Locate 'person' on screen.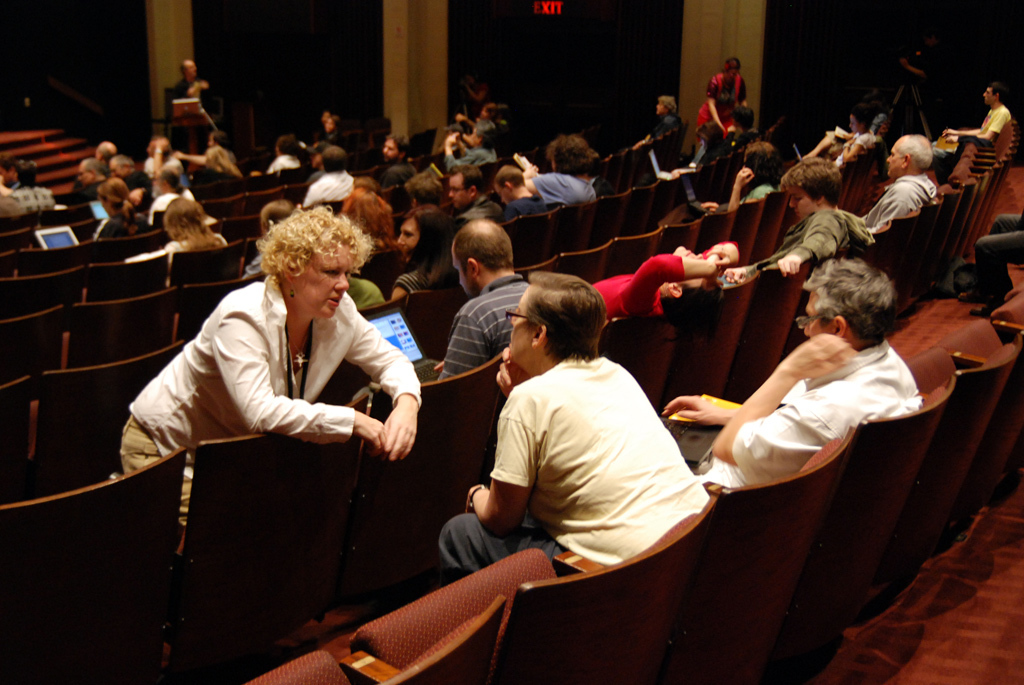
On screen at {"left": 589, "top": 236, "right": 739, "bottom": 392}.
